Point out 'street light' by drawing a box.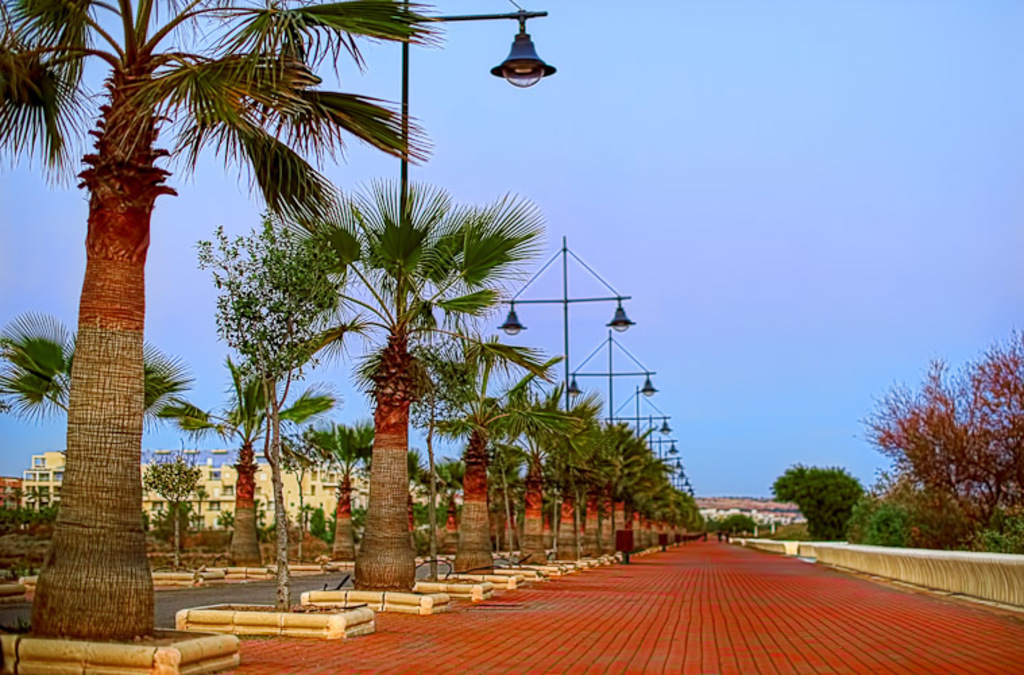
rect(397, 4, 556, 323).
